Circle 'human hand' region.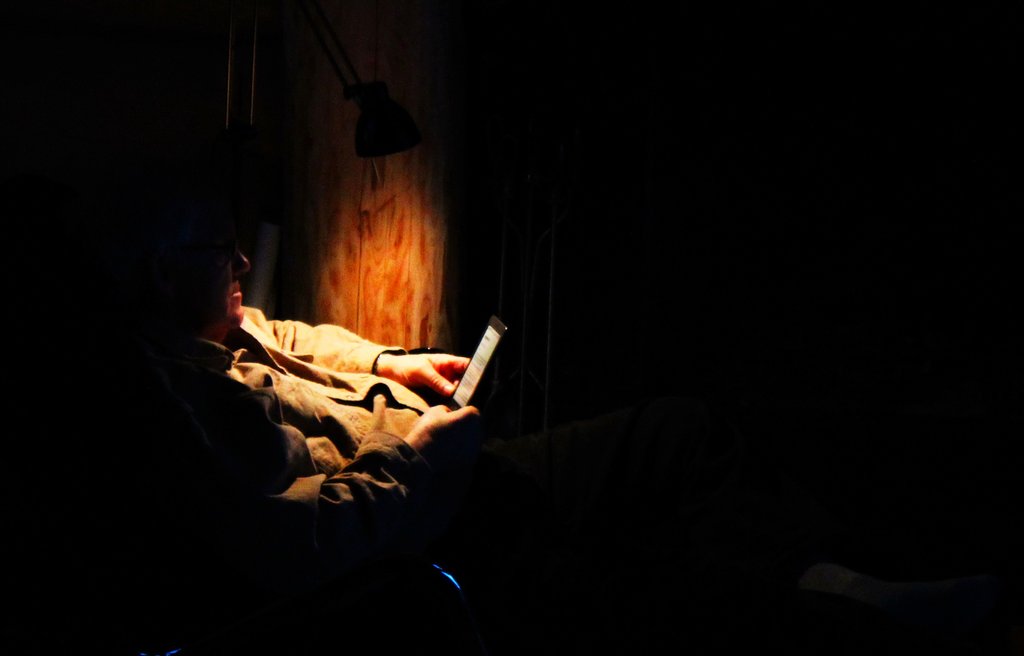
Region: detection(379, 347, 471, 396).
